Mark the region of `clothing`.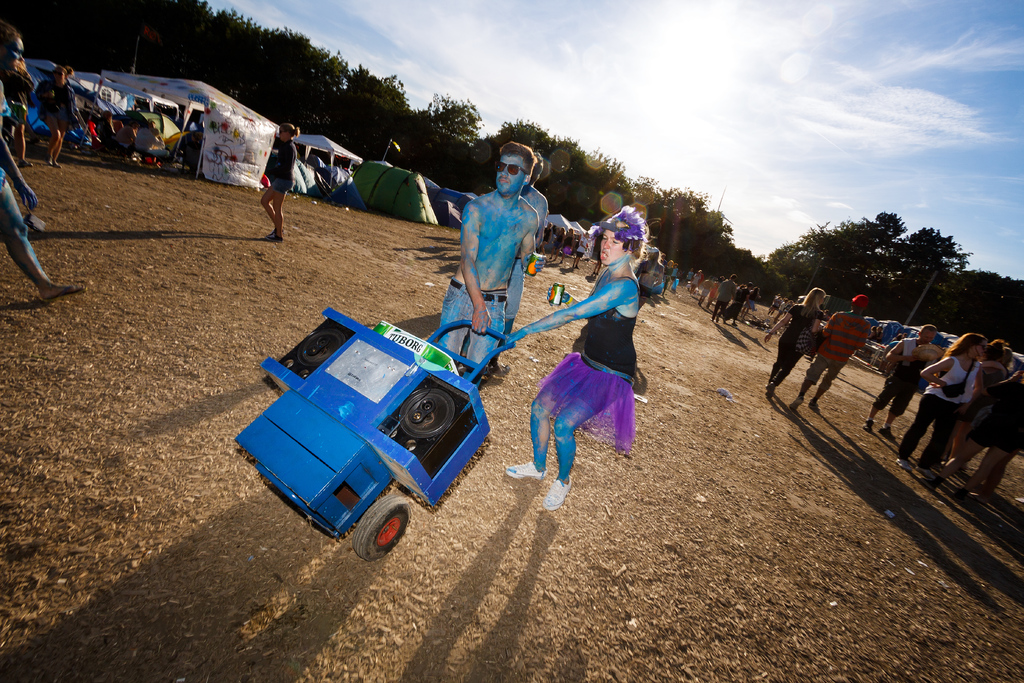
Region: {"left": 711, "top": 276, "right": 735, "bottom": 316}.
